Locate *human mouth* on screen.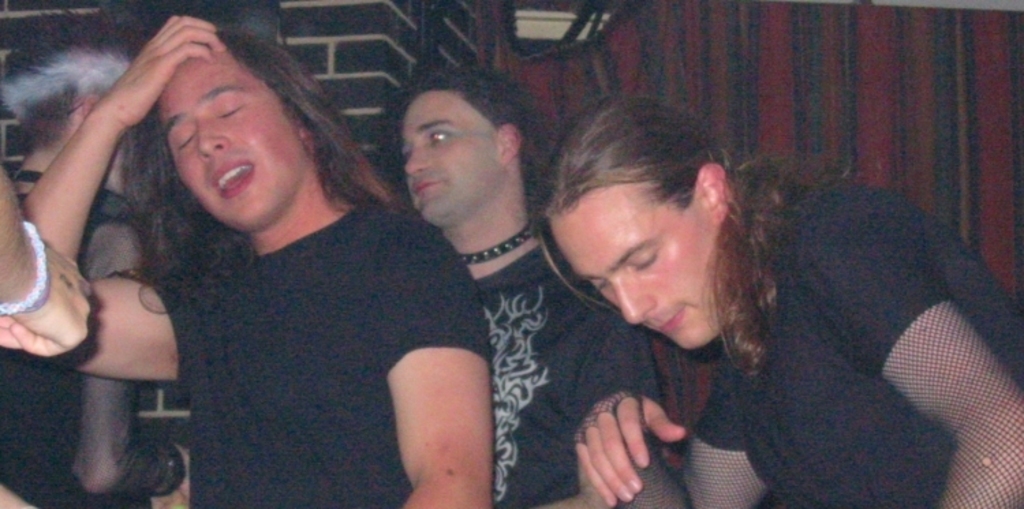
On screen at <region>654, 306, 683, 334</region>.
